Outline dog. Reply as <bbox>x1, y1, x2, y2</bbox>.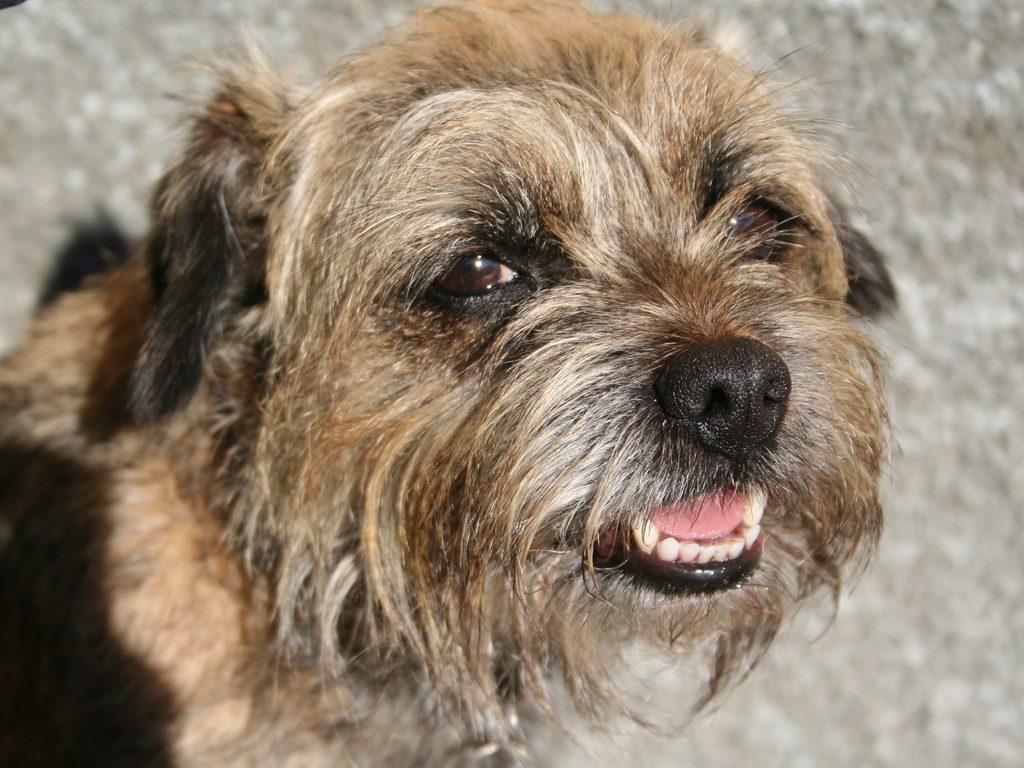
<bbox>0, 0, 918, 767</bbox>.
